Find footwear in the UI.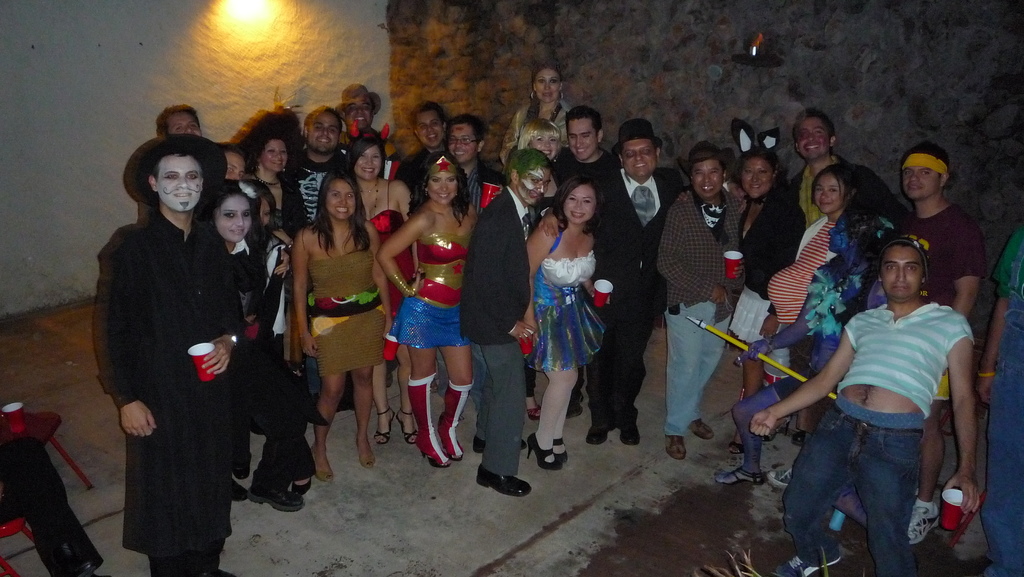
UI element at 243,451,252,472.
